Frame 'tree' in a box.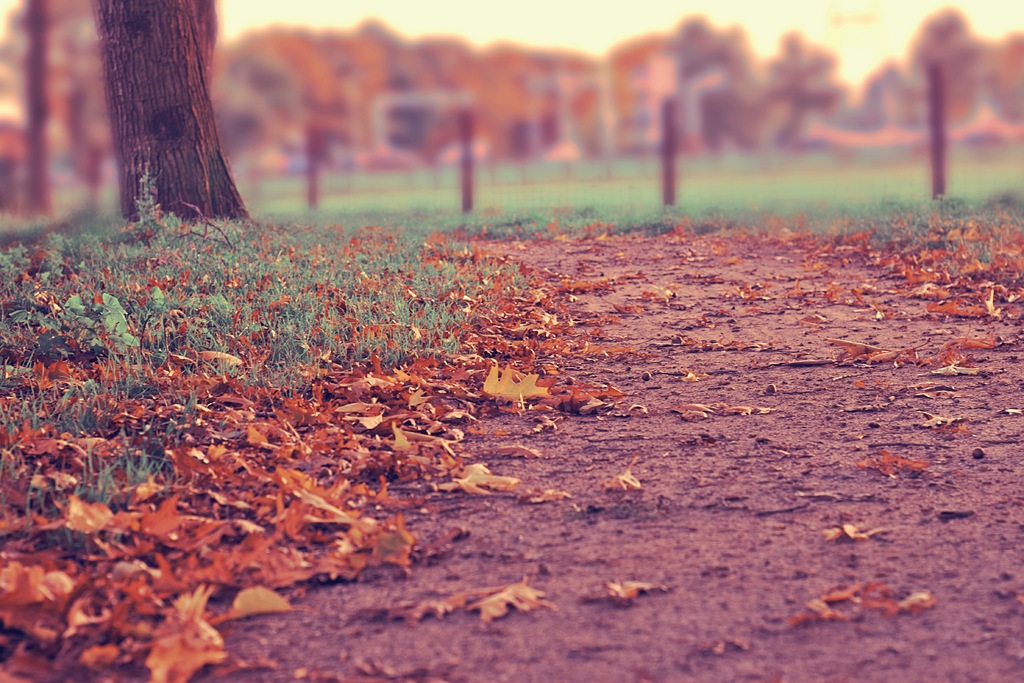
{"left": 85, "top": 0, "right": 248, "bottom": 222}.
